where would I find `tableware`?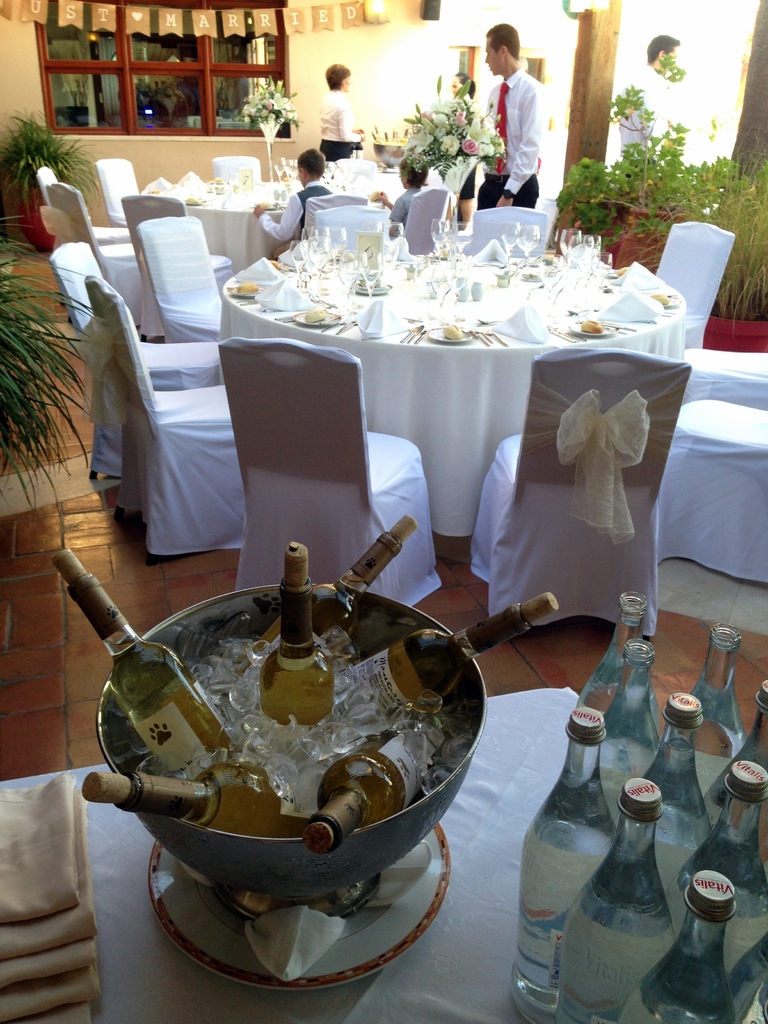
At detection(448, 260, 469, 319).
